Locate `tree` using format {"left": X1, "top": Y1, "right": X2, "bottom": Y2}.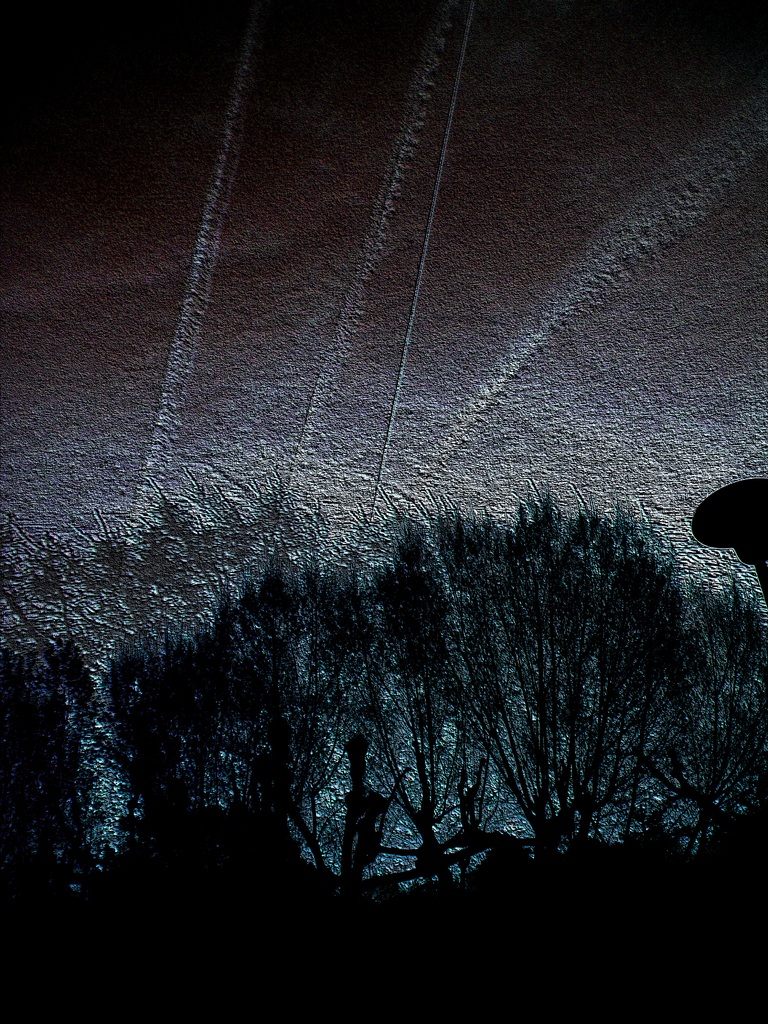
{"left": 109, "top": 540, "right": 400, "bottom": 909}.
